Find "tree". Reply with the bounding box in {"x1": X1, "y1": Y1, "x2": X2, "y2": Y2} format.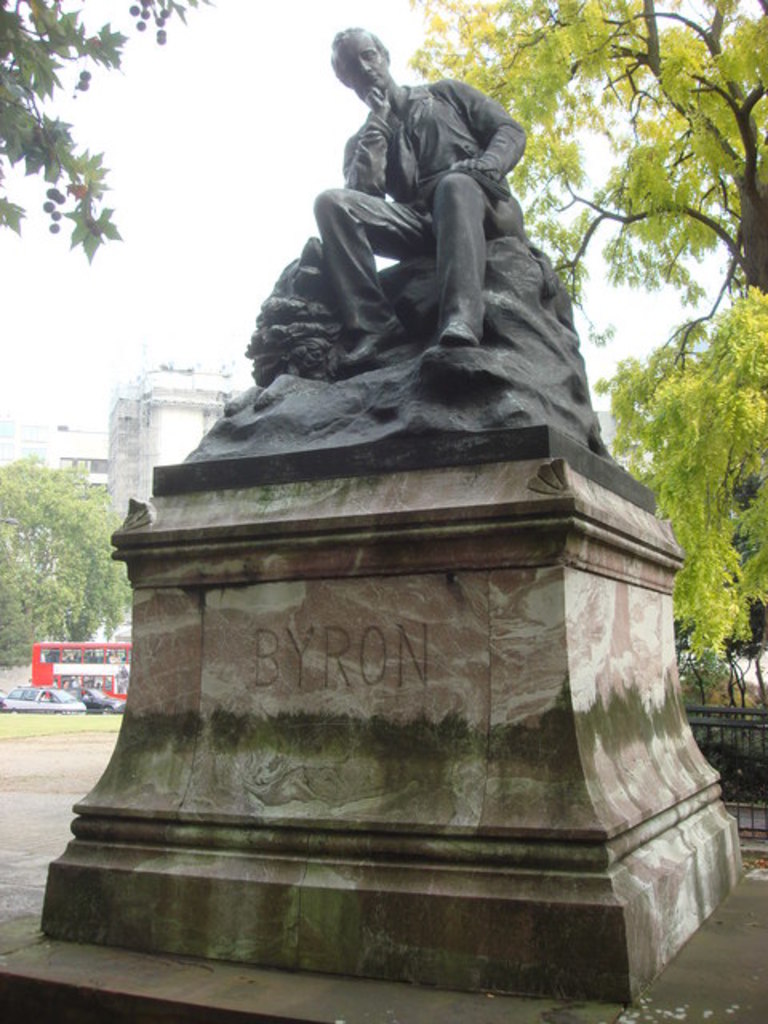
{"x1": 6, "y1": 429, "x2": 112, "y2": 648}.
